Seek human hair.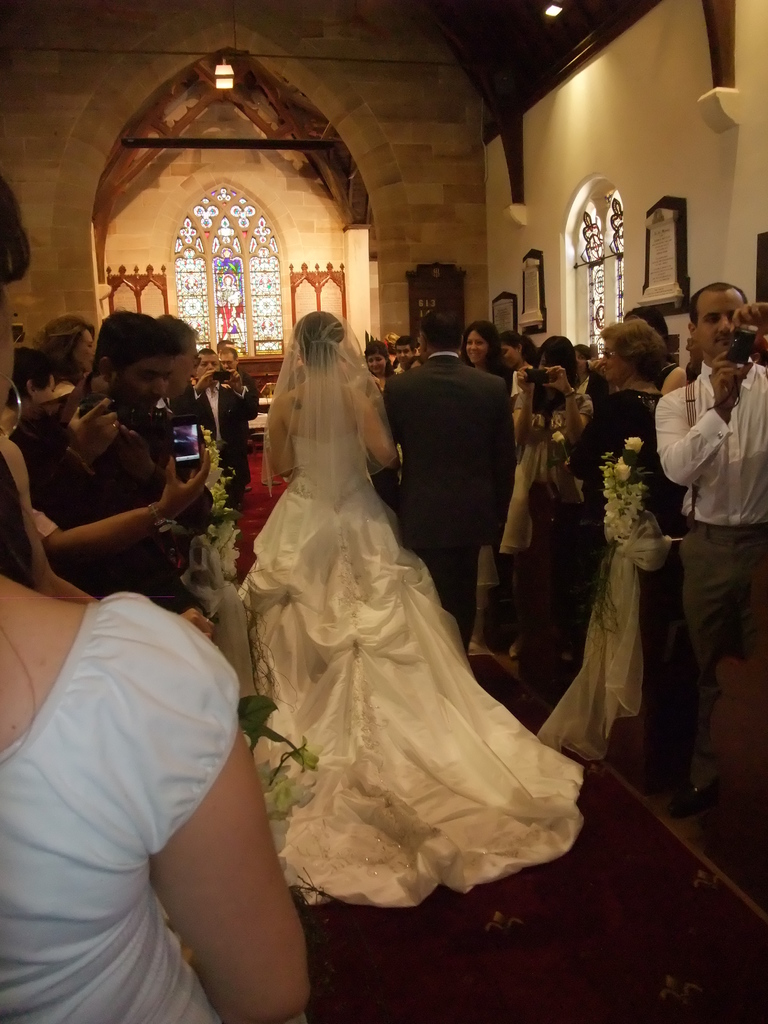
bbox(294, 308, 345, 371).
